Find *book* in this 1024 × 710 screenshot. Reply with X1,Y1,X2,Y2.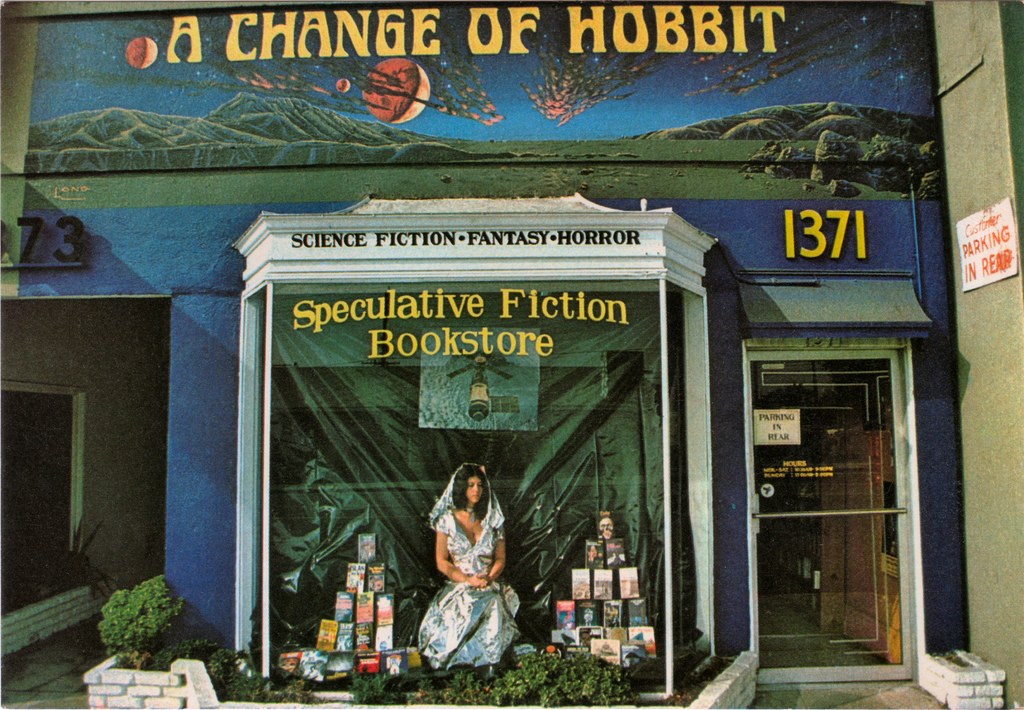
593,570,615,600.
